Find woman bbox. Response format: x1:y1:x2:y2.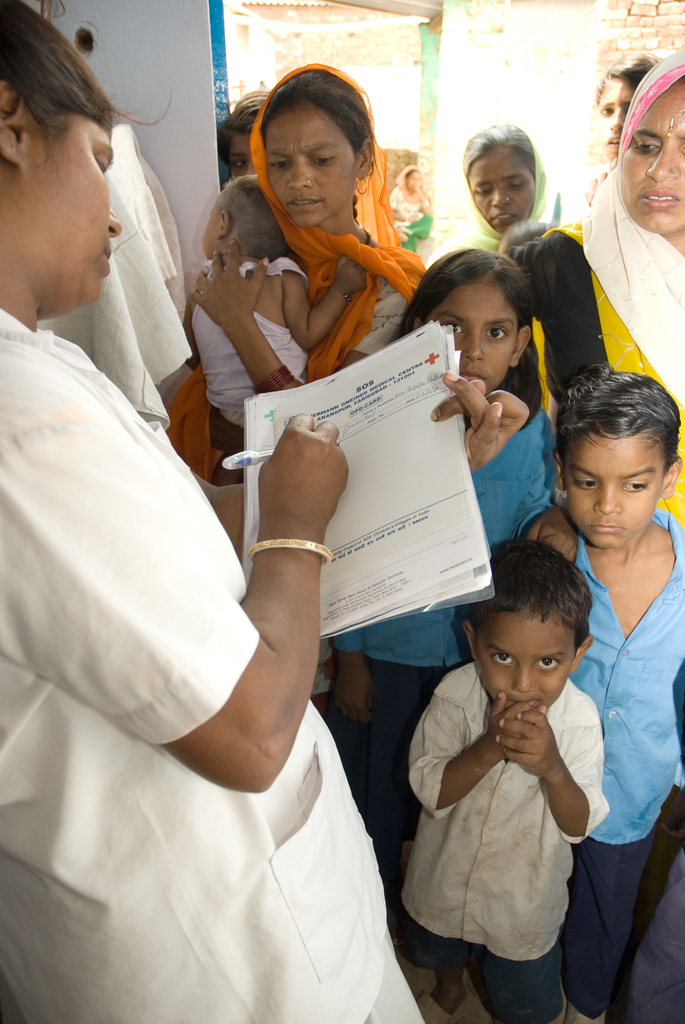
439:120:563:246.
